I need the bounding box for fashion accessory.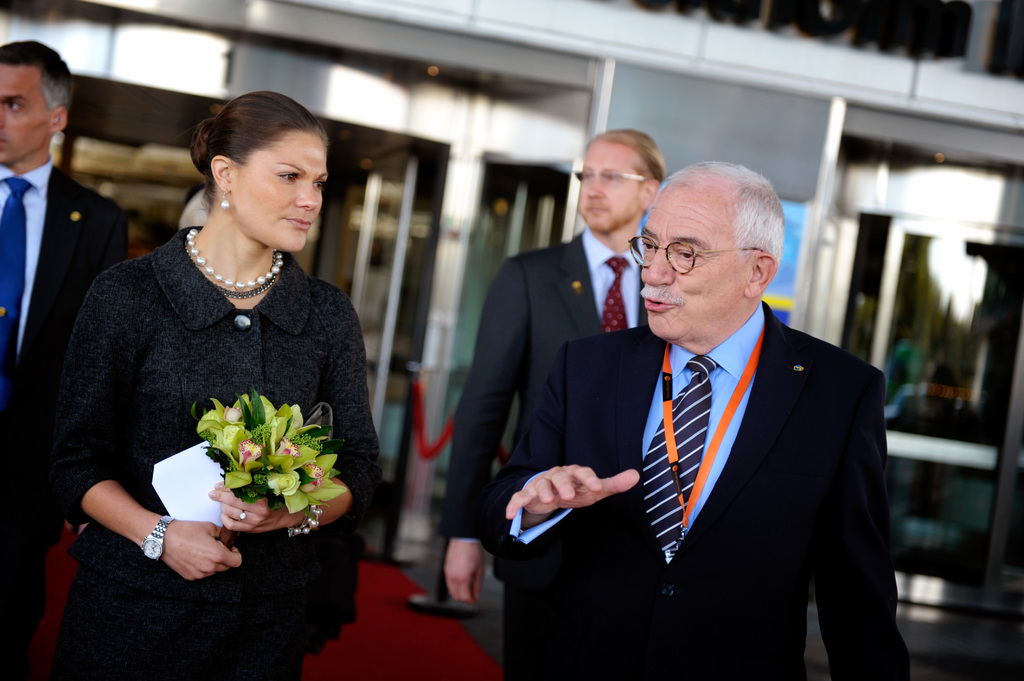
Here it is: box(572, 167, 652, 191).
